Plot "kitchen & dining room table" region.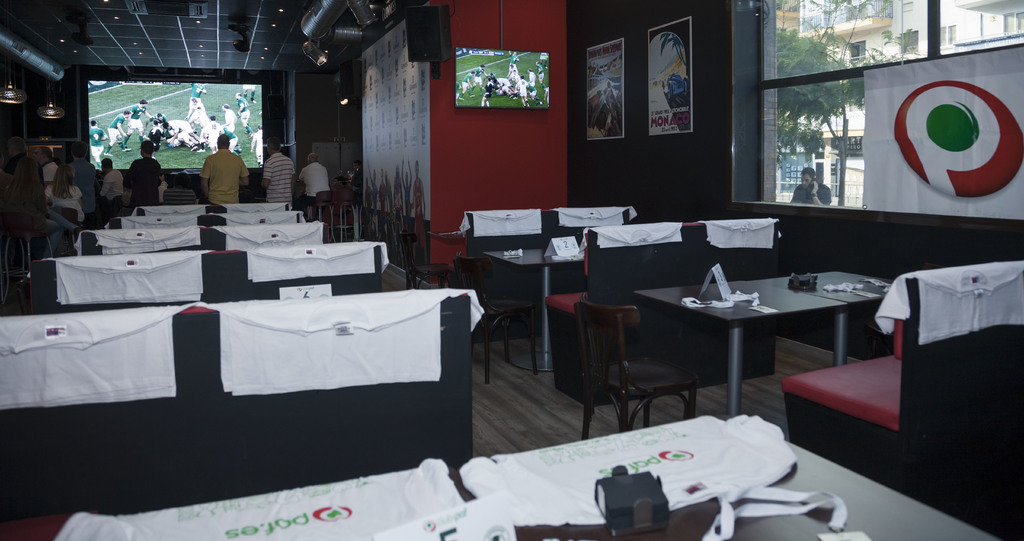
Plotted at rect(607, 262, 930, 412).
